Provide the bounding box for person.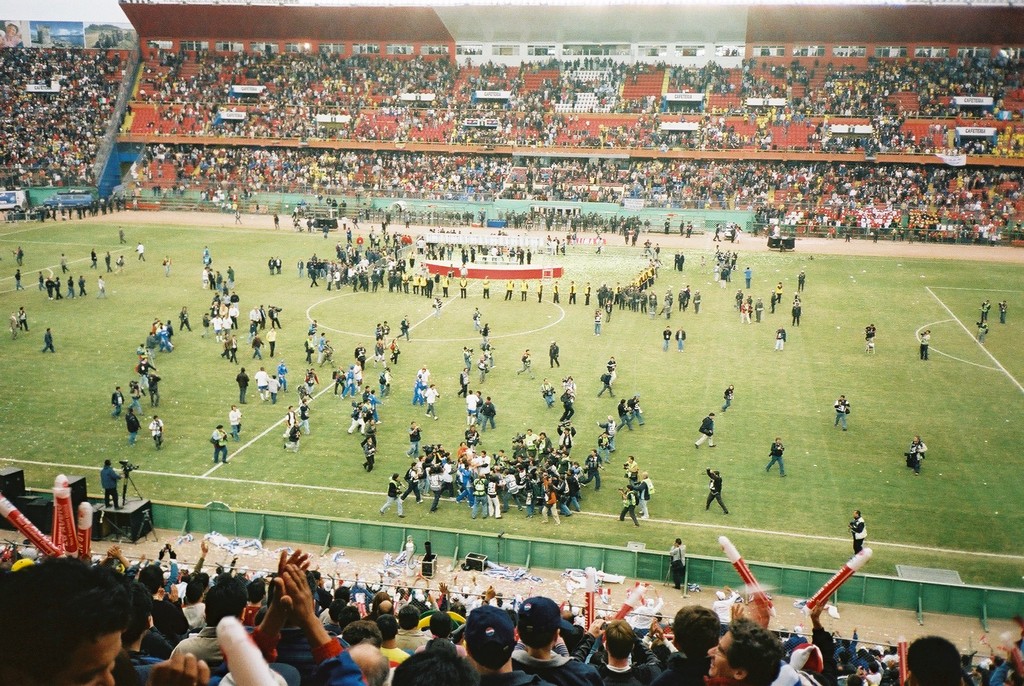
l=864, t=326, r=880, b=356.
